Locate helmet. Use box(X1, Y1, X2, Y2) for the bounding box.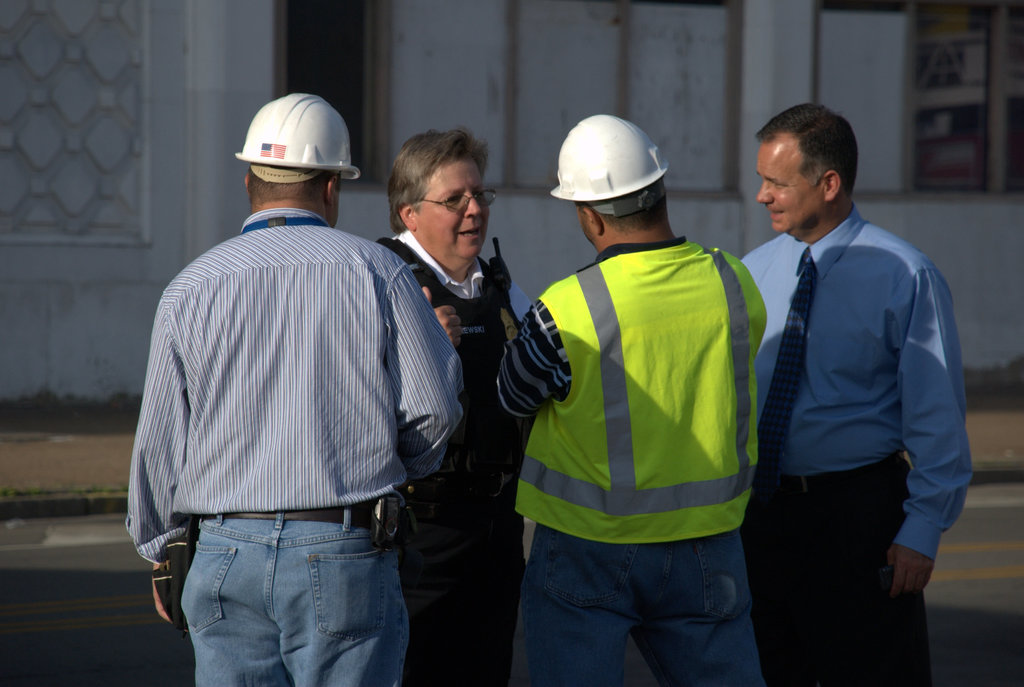
box(237, 85, 376, 182).
